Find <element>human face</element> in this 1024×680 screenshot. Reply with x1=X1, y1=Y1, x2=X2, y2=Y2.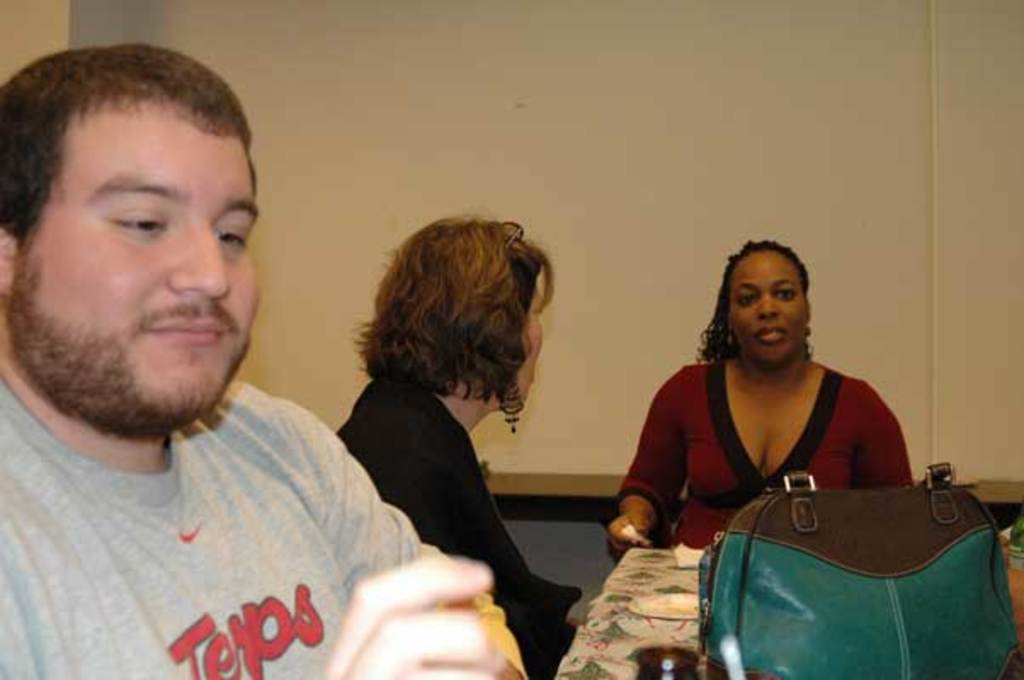
x1=519, y1=286, x2=543, y2=403.
